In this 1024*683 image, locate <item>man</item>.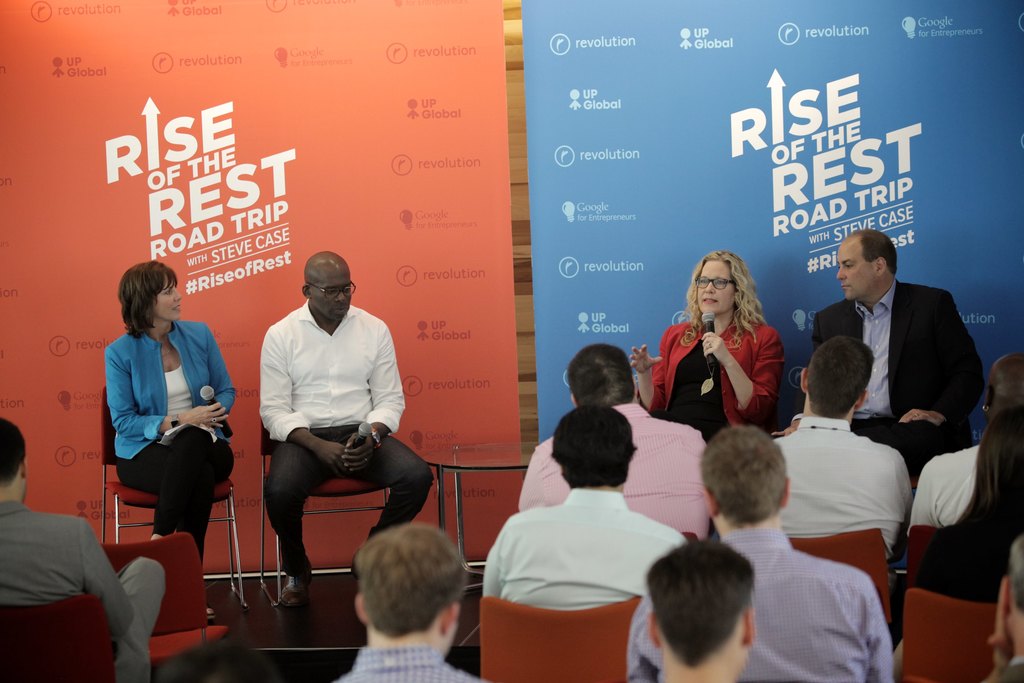
Bounding box: {"x1": 901, "y1": 343, "x2": 1023, "y2": 537}.
